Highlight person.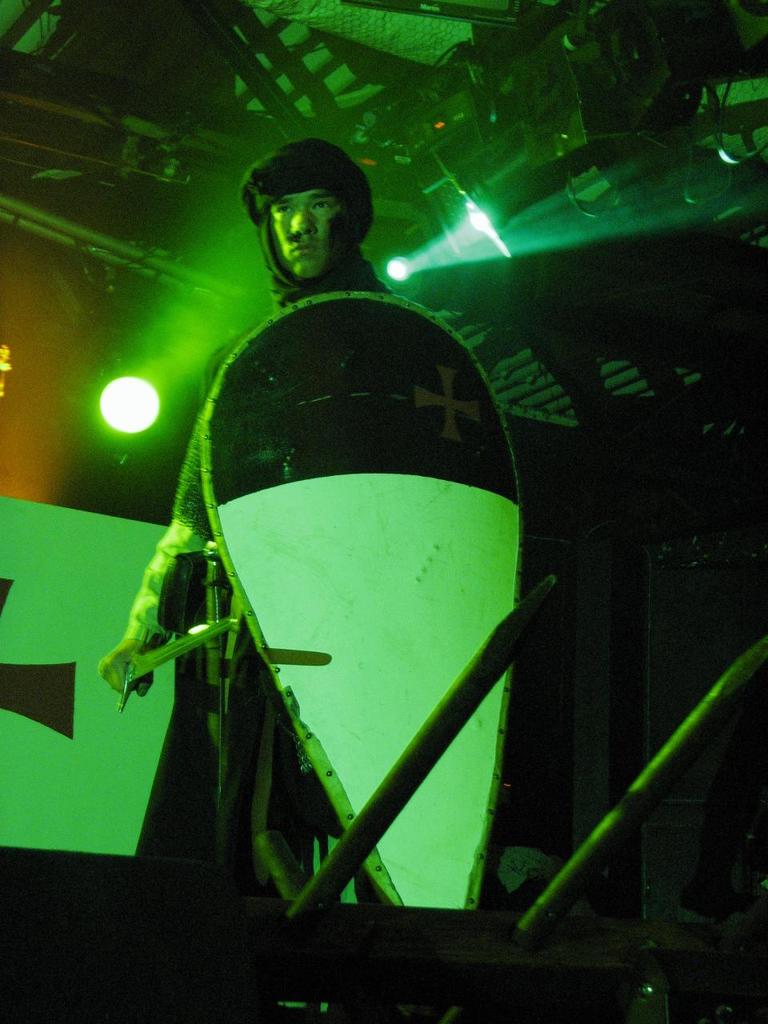
Highlighted region: l=93, t=138, r=406, b=902.
